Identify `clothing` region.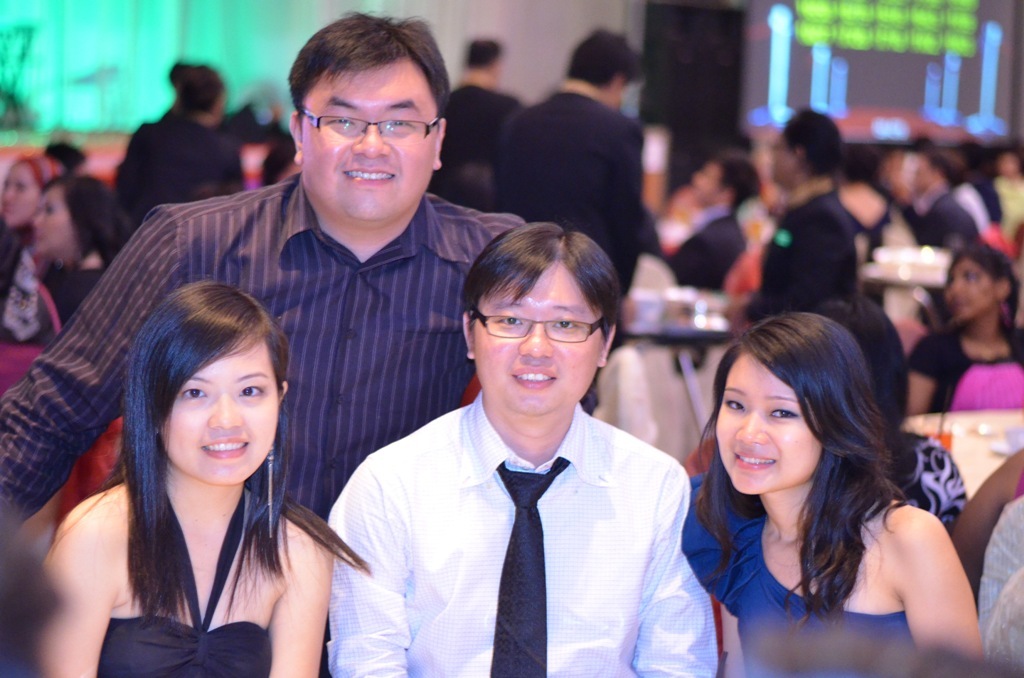
Region: [91,469,282,677].
